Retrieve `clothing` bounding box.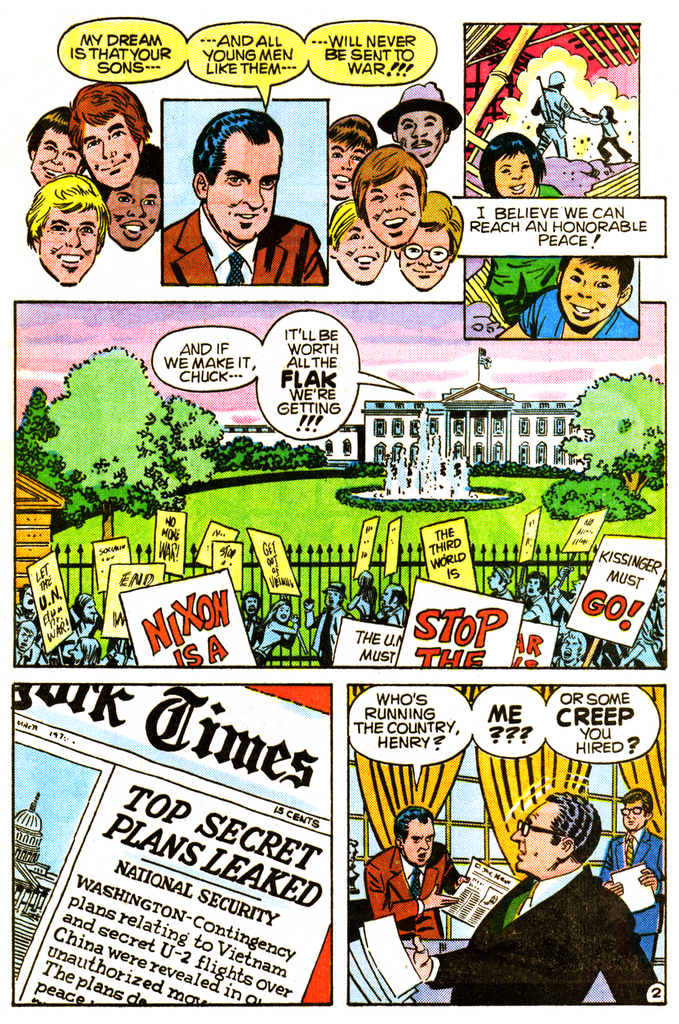
Bounding box: bbox=(530, 87, 573, 161).
